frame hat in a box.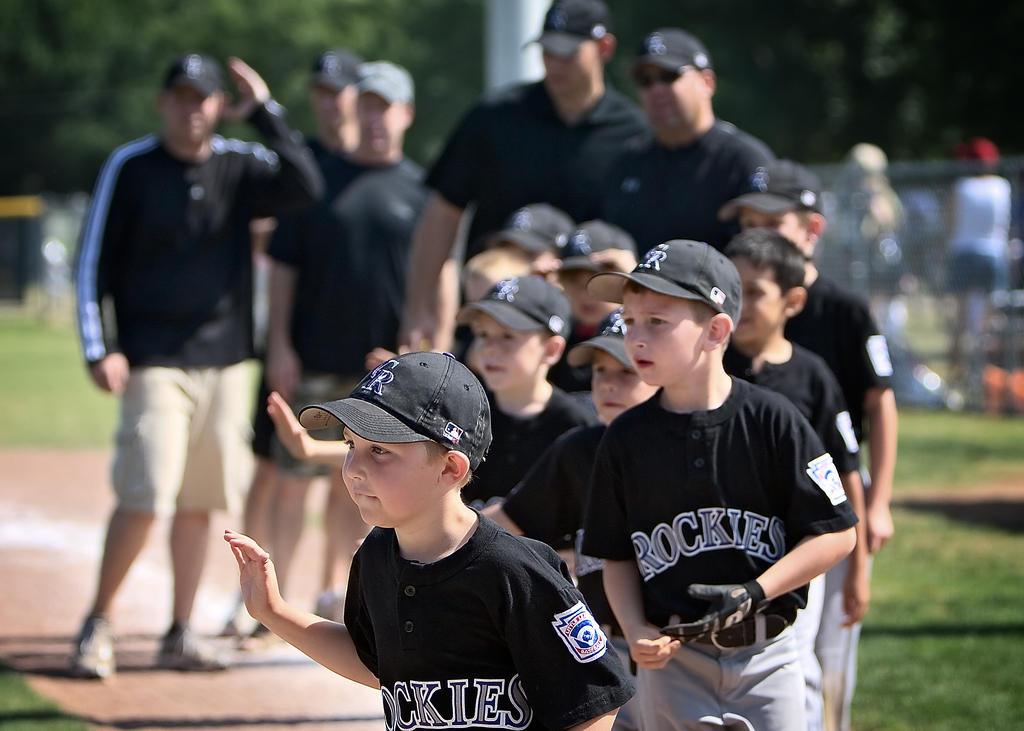
[left=488, top=202, right=576, bottom=262].
